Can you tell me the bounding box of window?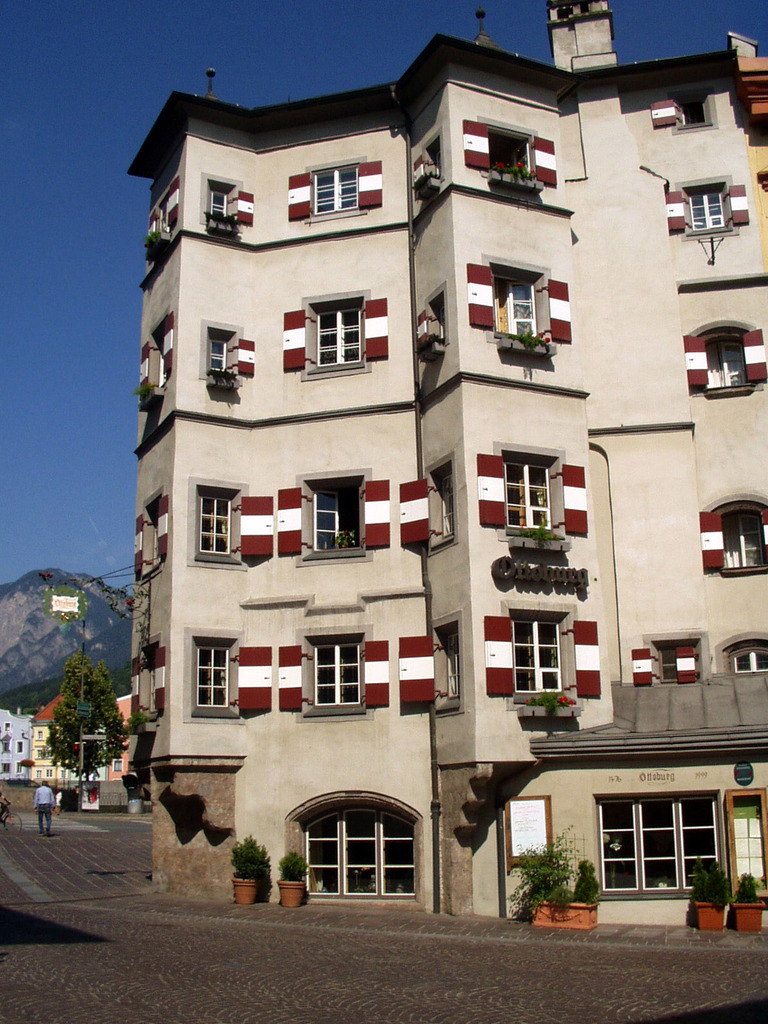
bbox=[691, 321, 753, 399].
